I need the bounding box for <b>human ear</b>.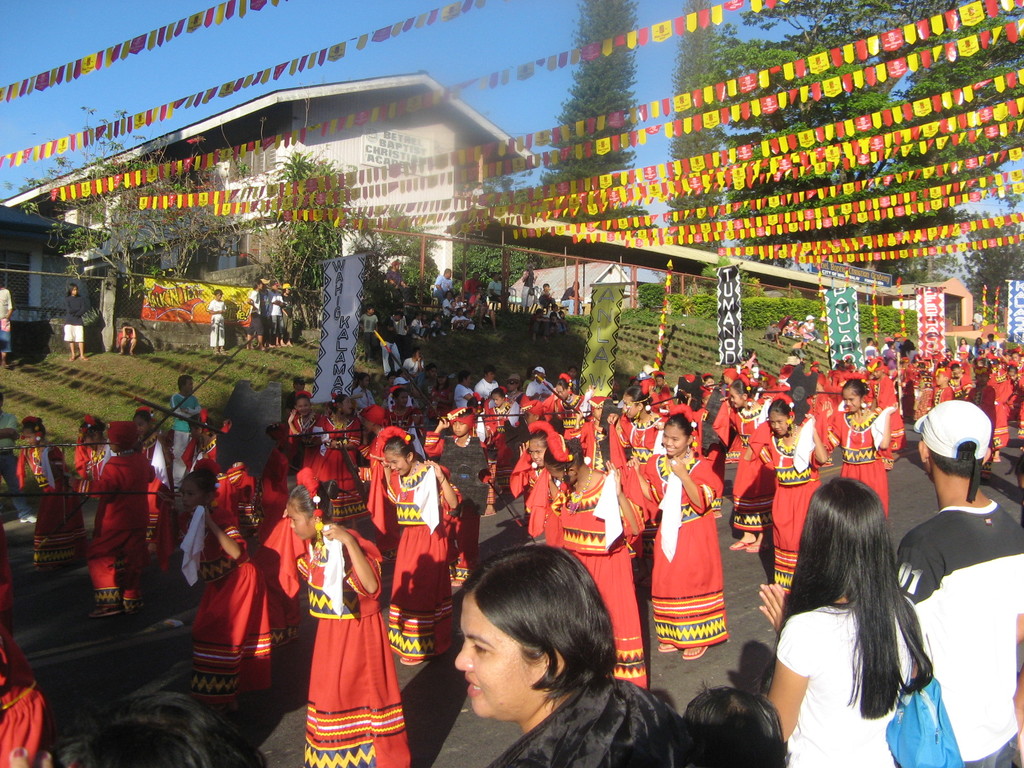
Here it is: bbox(546, 650, 567, 679).
